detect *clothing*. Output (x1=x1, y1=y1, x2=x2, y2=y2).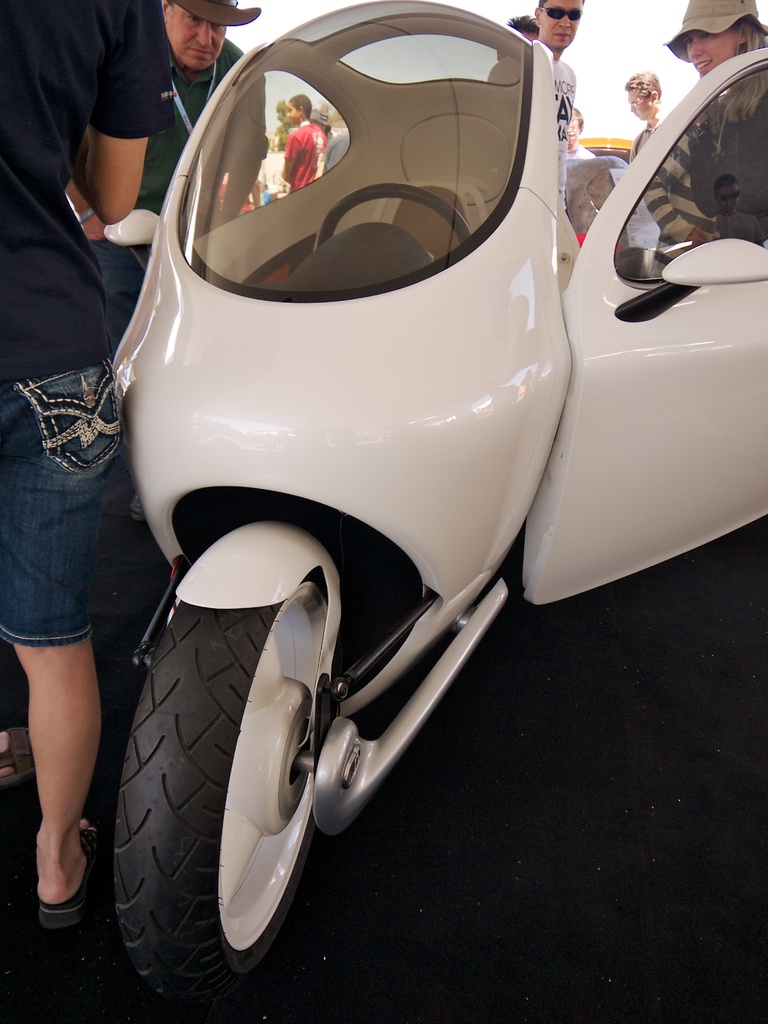
(x1=90, y1=33, x2=272, y2=620).
